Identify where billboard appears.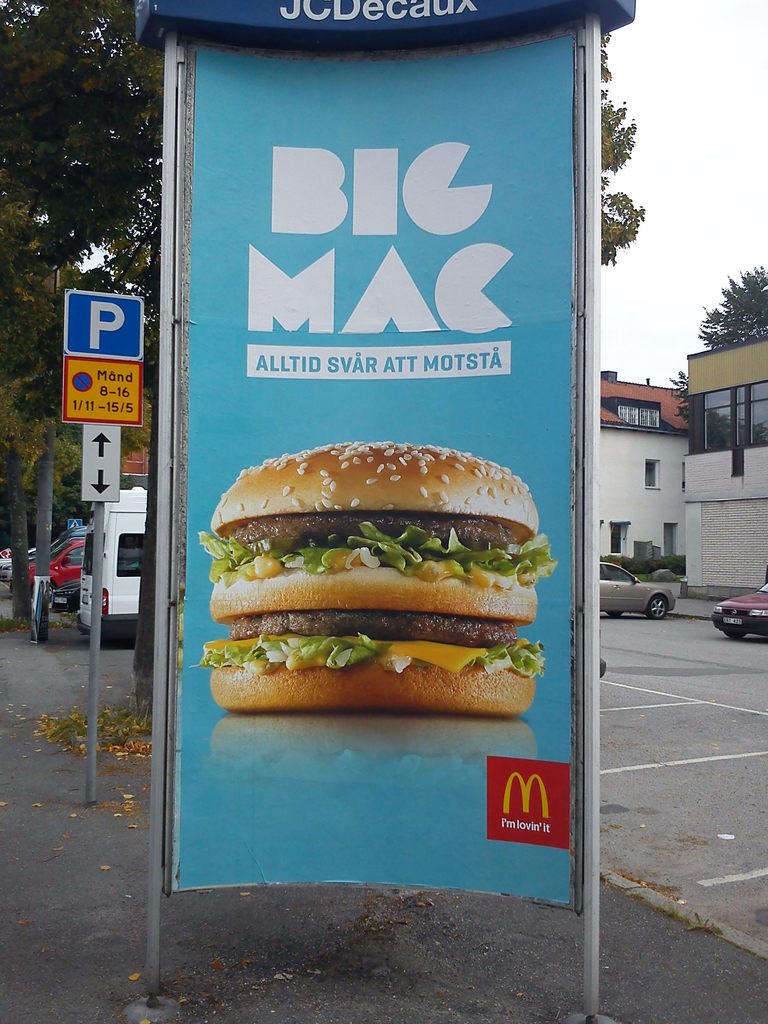
Appears at box=[68, 290, 140, 348].
